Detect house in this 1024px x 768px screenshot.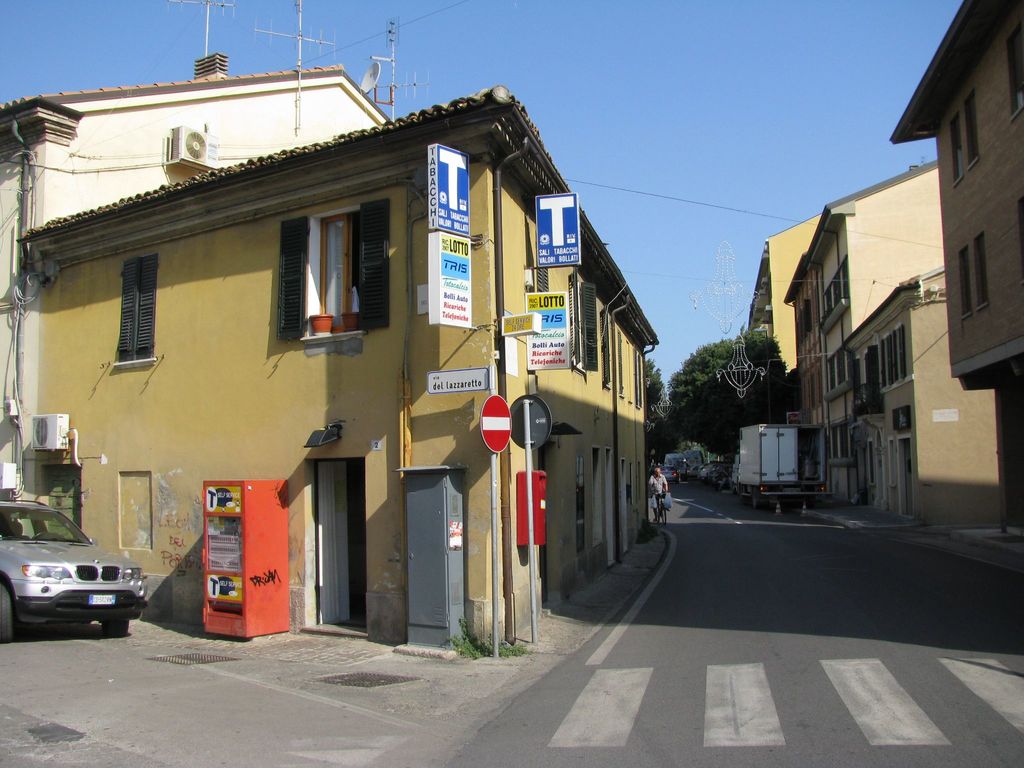
Detection: BBox(0, 60, 663, 673).
